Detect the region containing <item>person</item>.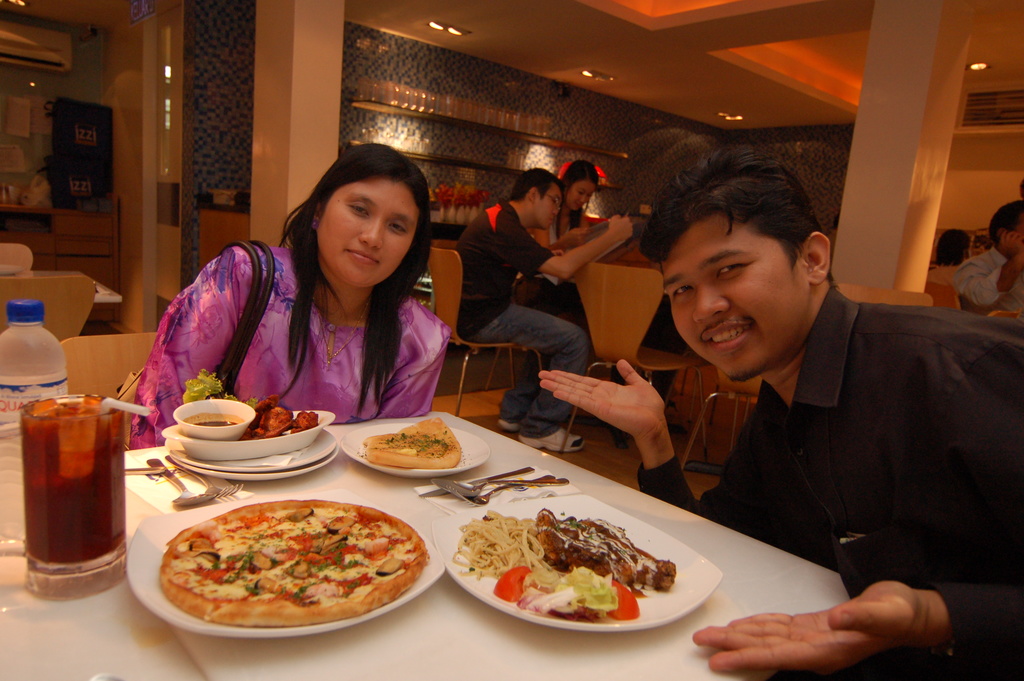
box=[125, 138, 452, 454].
